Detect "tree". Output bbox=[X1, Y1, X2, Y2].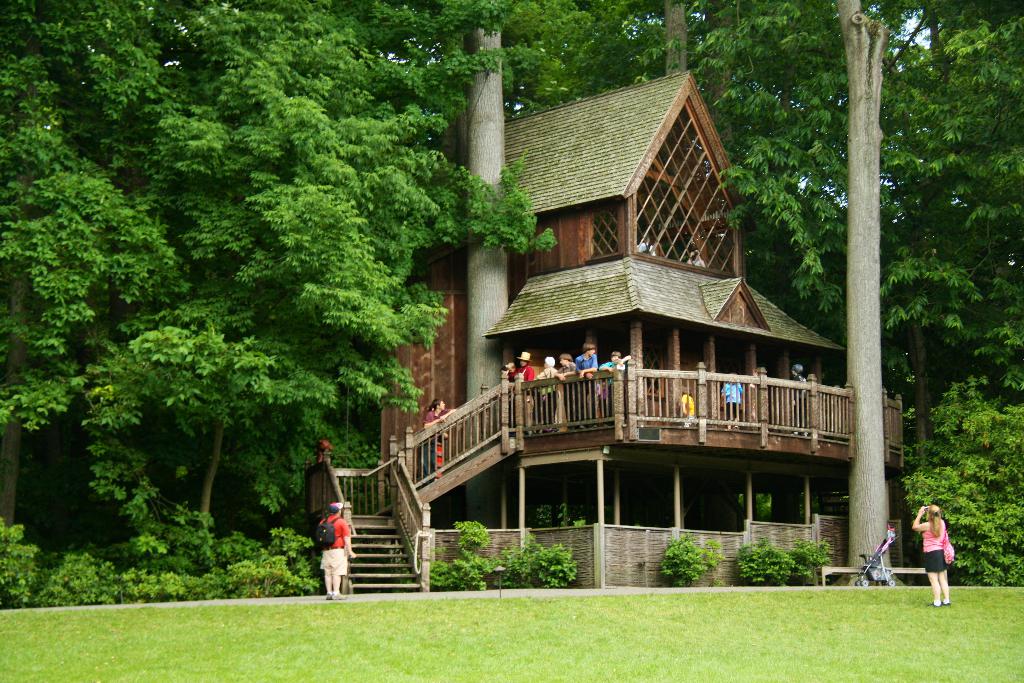
bbox=[0, 0, 241, 604].
